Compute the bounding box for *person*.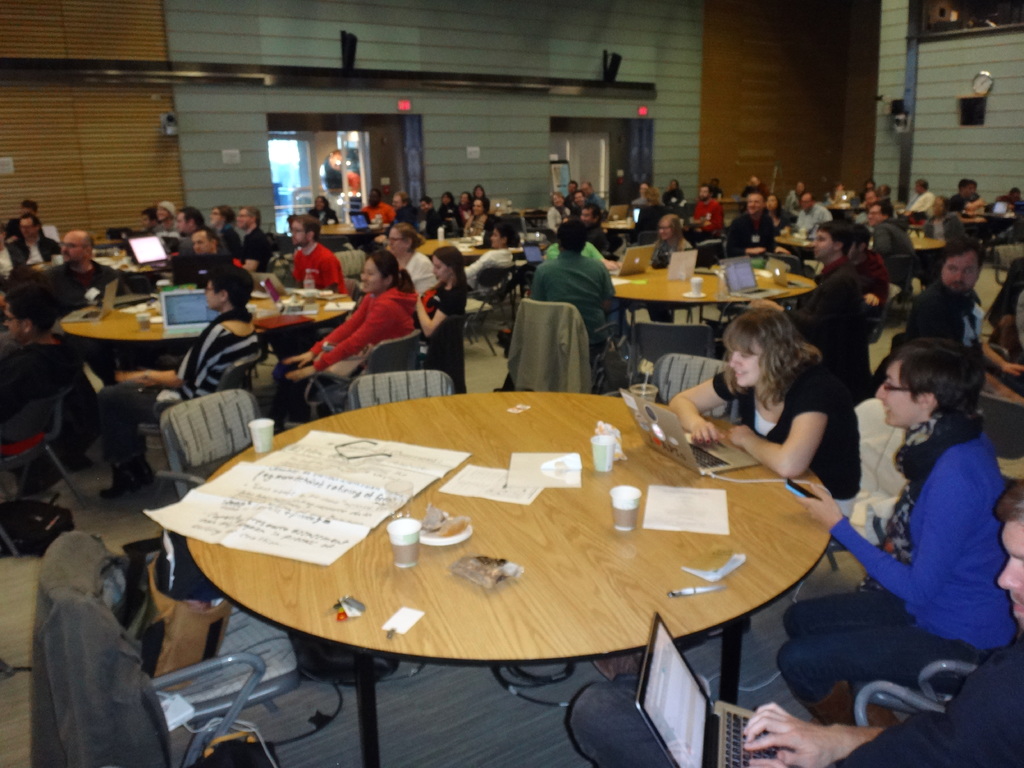
[685,181,728,236].
